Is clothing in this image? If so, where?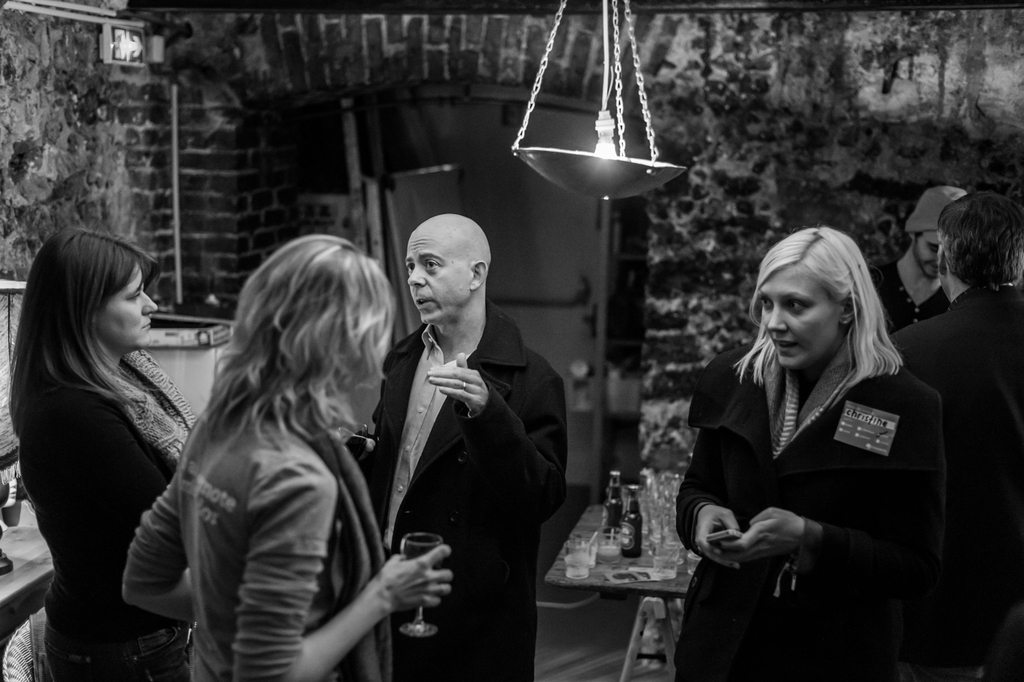
Yes, at bbox=[893, 291, 1023, 681].
